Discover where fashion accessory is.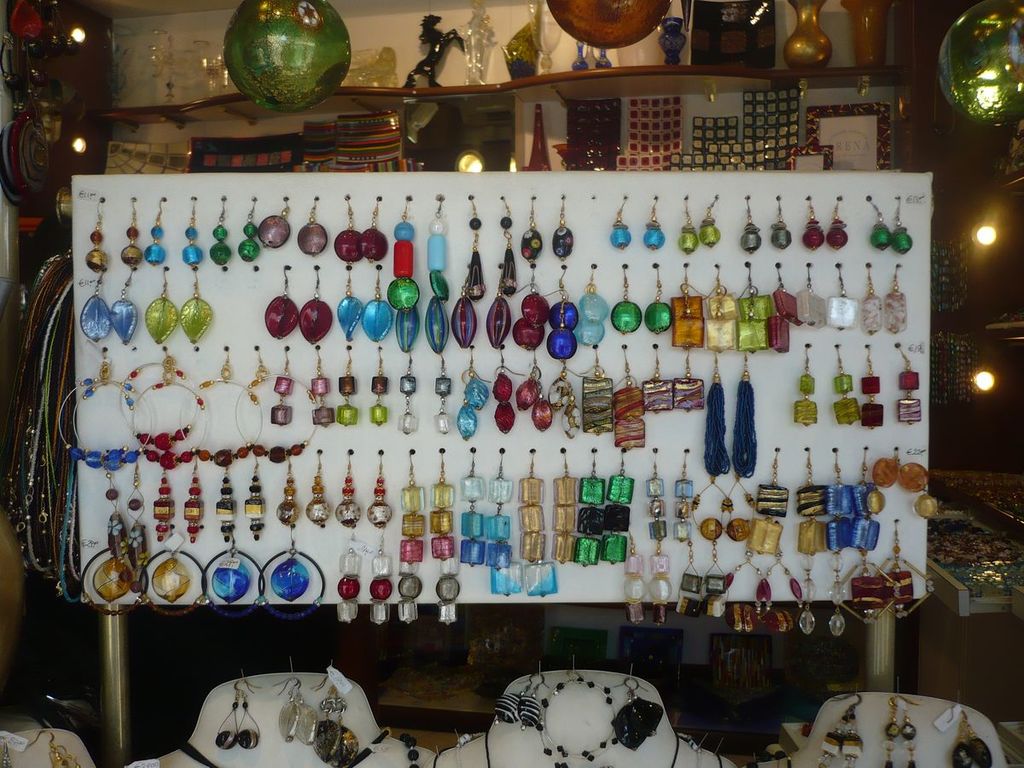
Discovered at 621, 540, 643, 629.
